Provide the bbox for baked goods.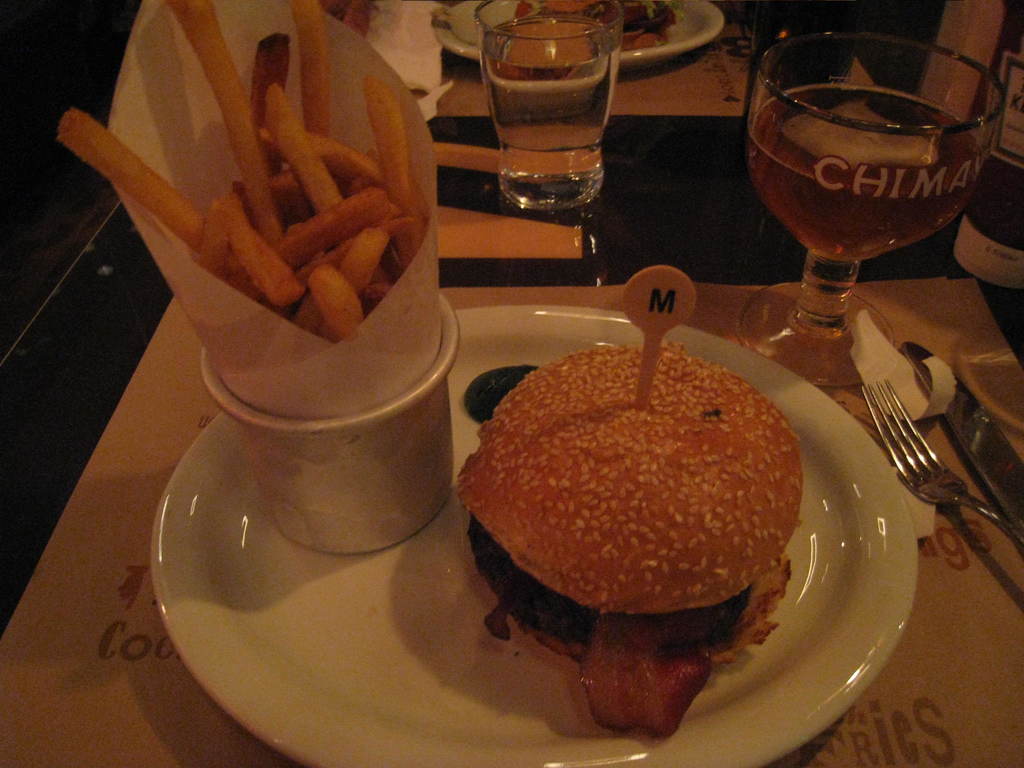
crop(460, 309, 814, 687).
